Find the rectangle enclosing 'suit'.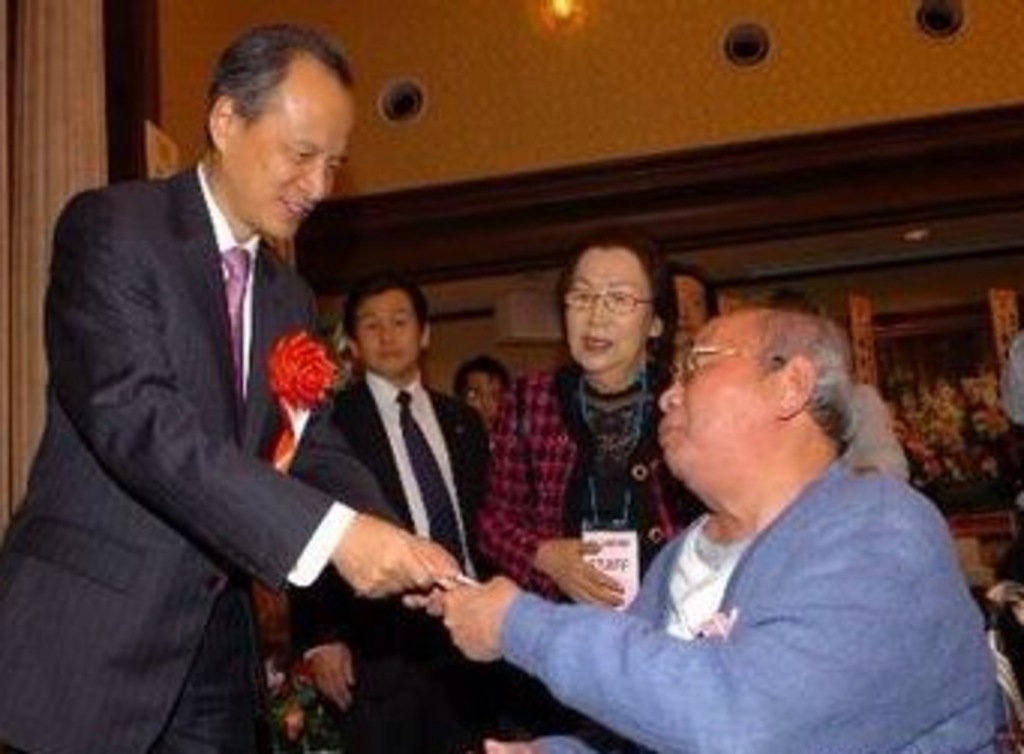
bbox=[33, 21, 390, 715].
